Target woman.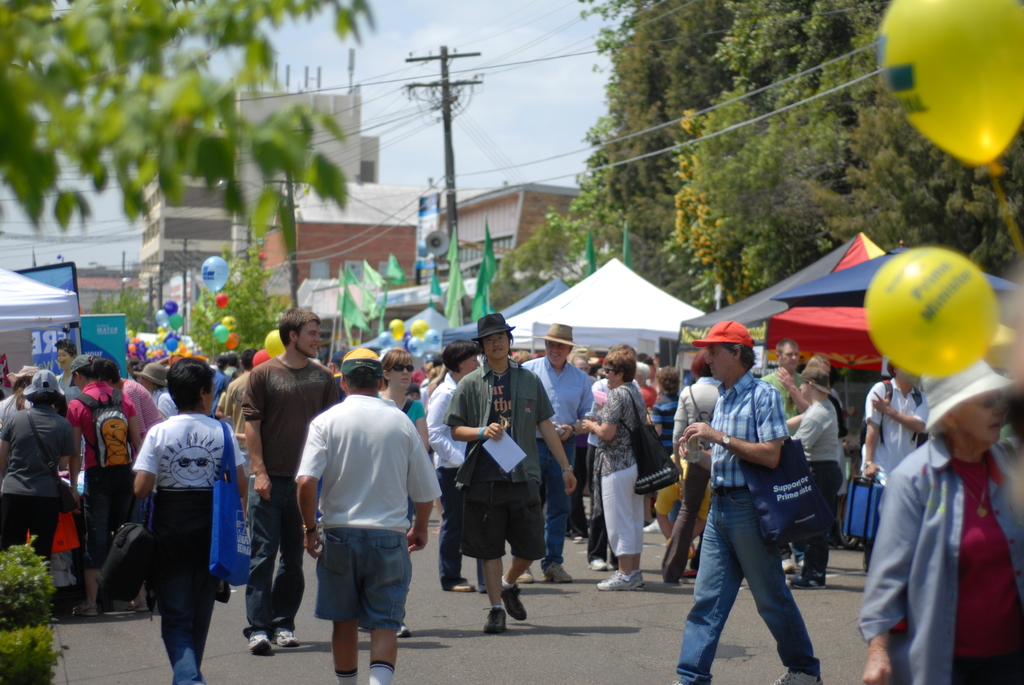
Target region: bbox=[567, 349, 662, 590].
